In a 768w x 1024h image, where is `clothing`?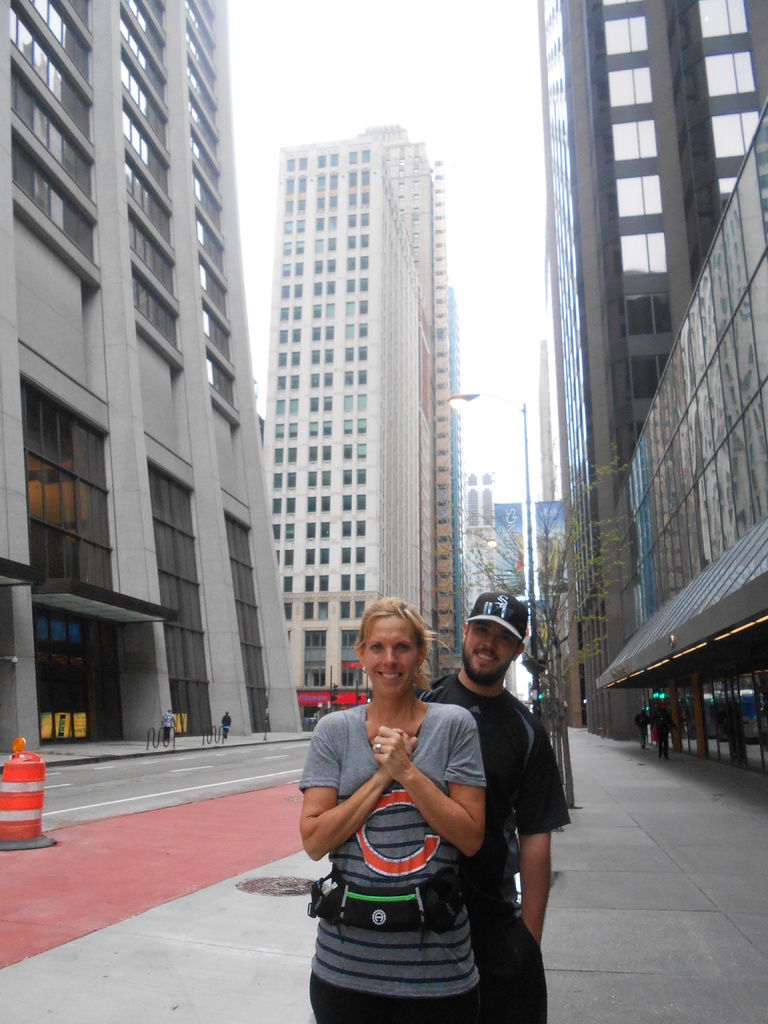
box(436, 673, 575, 1003).
